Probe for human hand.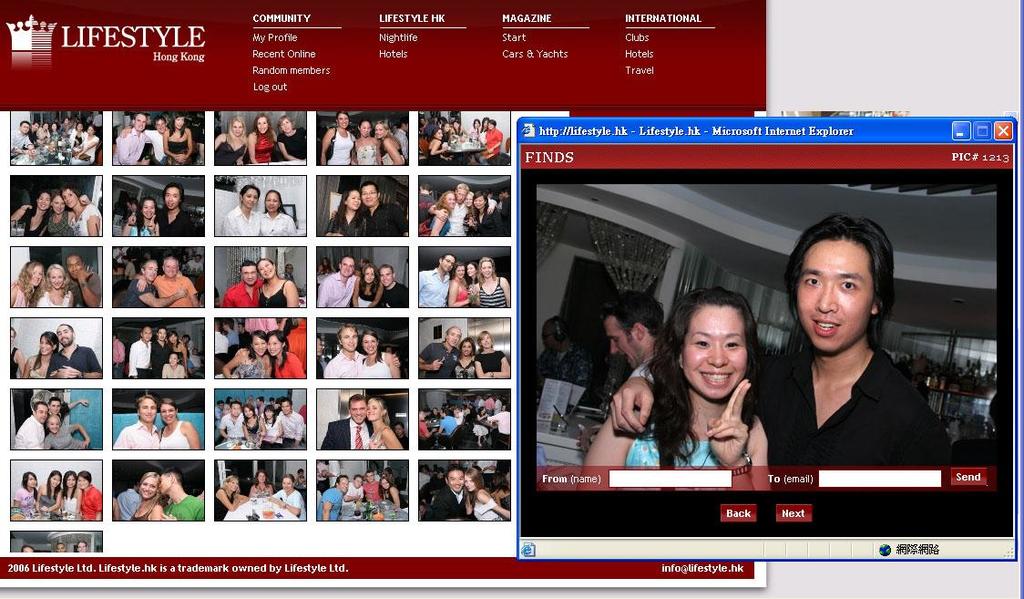
Probe result: detection(235, 157, 242, 166).
